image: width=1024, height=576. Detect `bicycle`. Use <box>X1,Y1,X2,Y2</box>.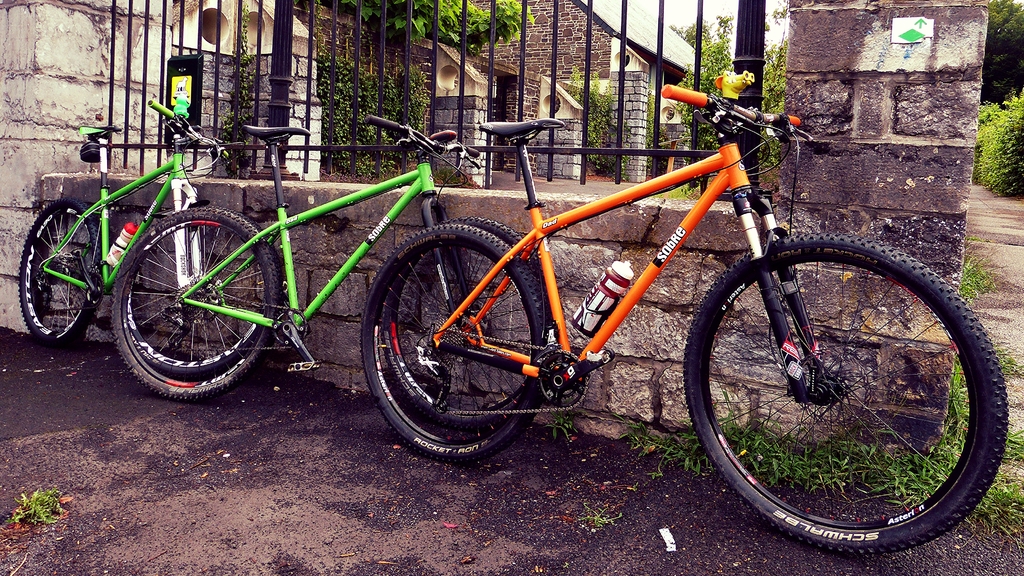
<box>109,124,565,396</box>.
